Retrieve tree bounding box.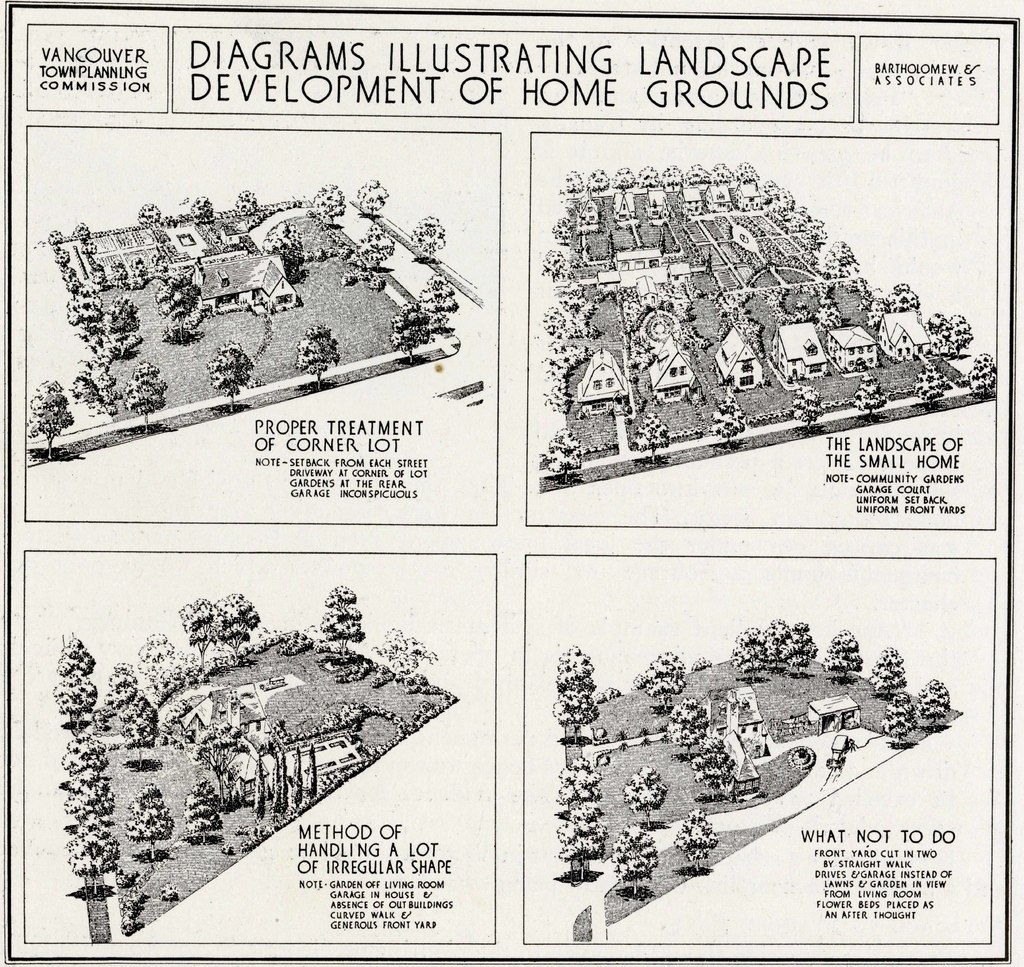
Bounding box: <region>377, 619, 433, 677</region>.
